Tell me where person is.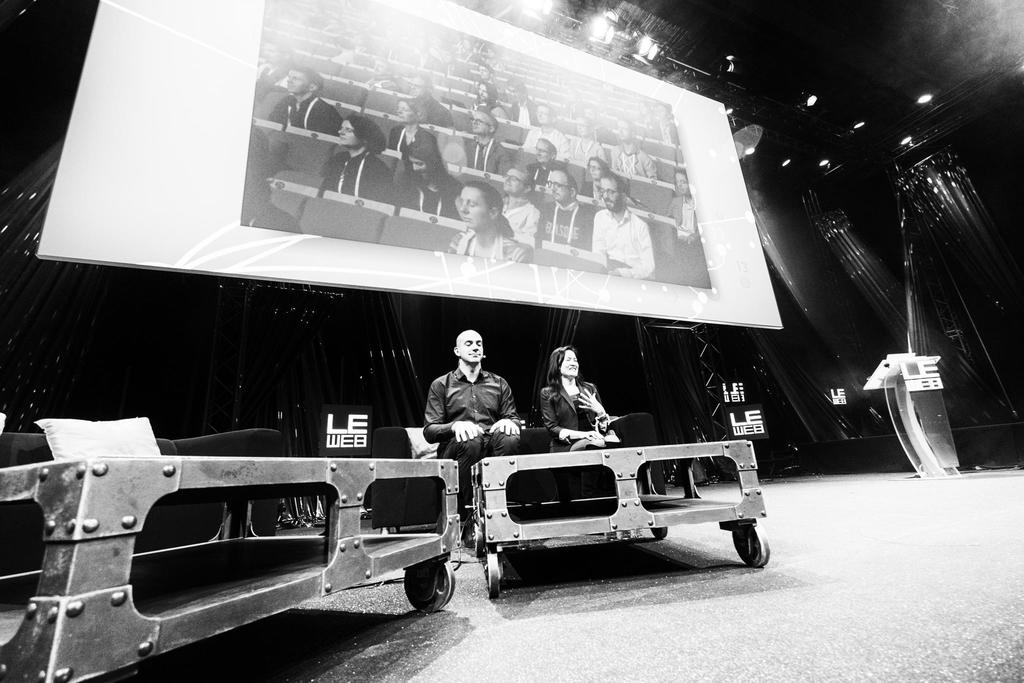
person is at 321 111 394 209.
